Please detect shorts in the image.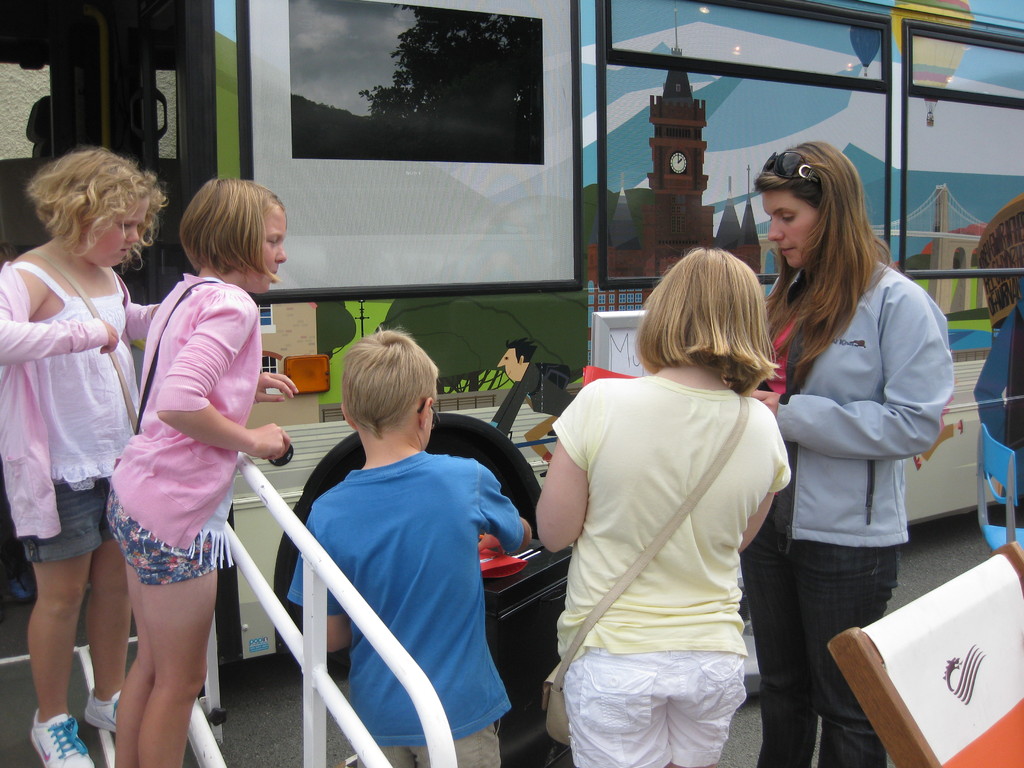
locate(561, 655, 744, 767).
